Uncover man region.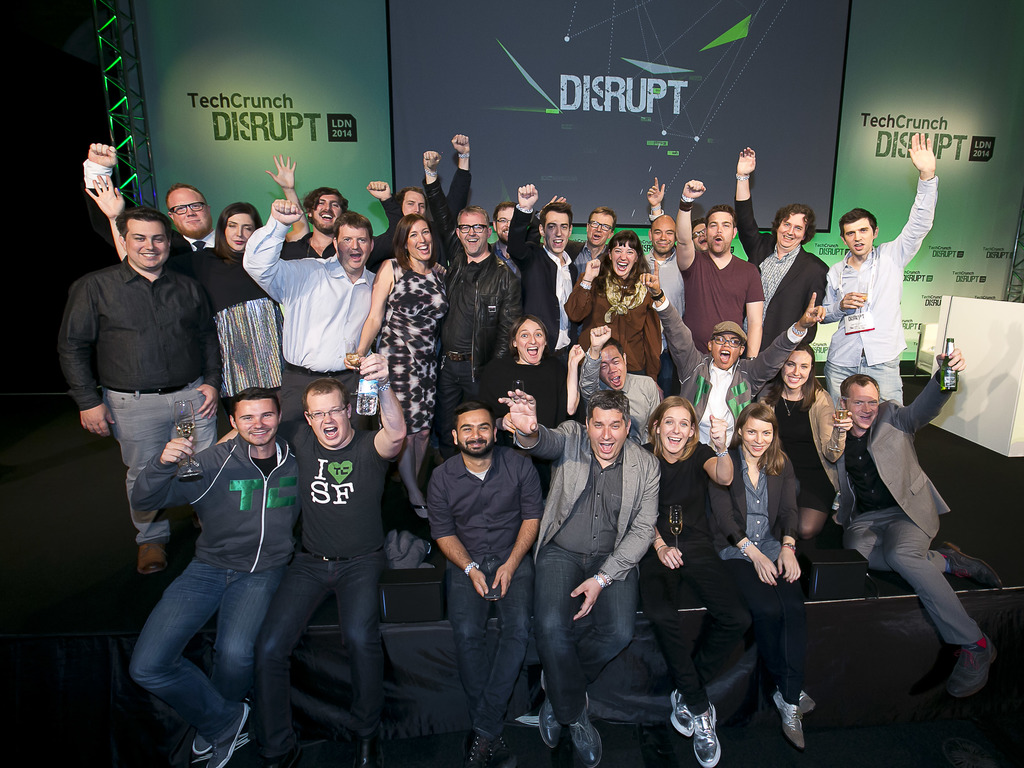
Uncovered: <box>282,178,410,278</box>.
